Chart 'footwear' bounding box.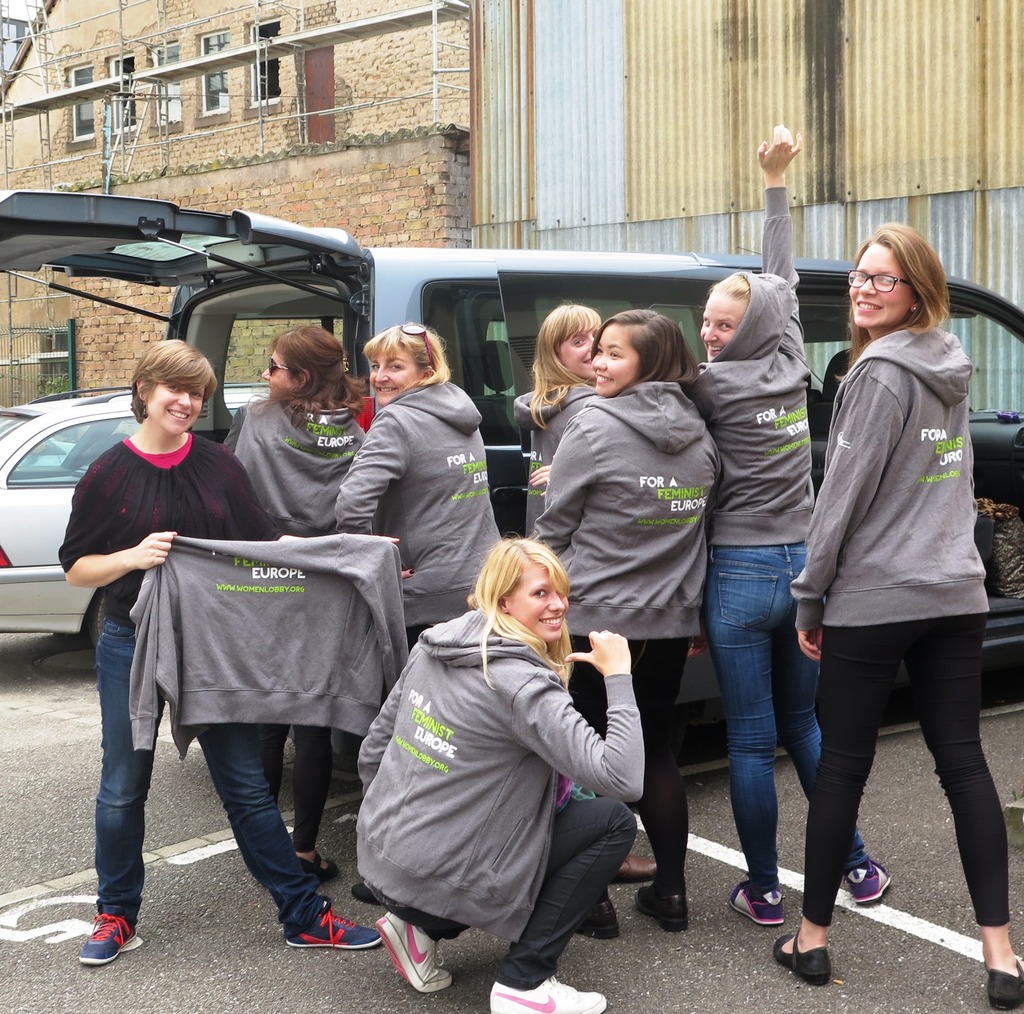
Charted: bbox(570, 892, 620, 935).
